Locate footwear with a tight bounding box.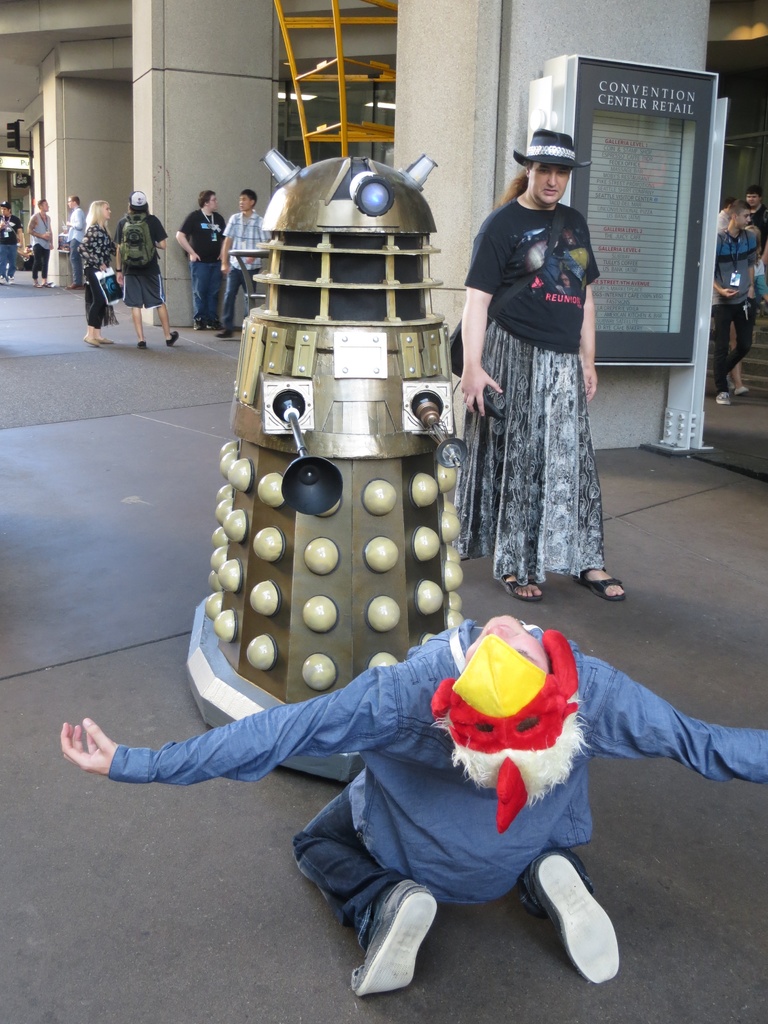
x1=67 y1=282 x2=76 y2=289.
